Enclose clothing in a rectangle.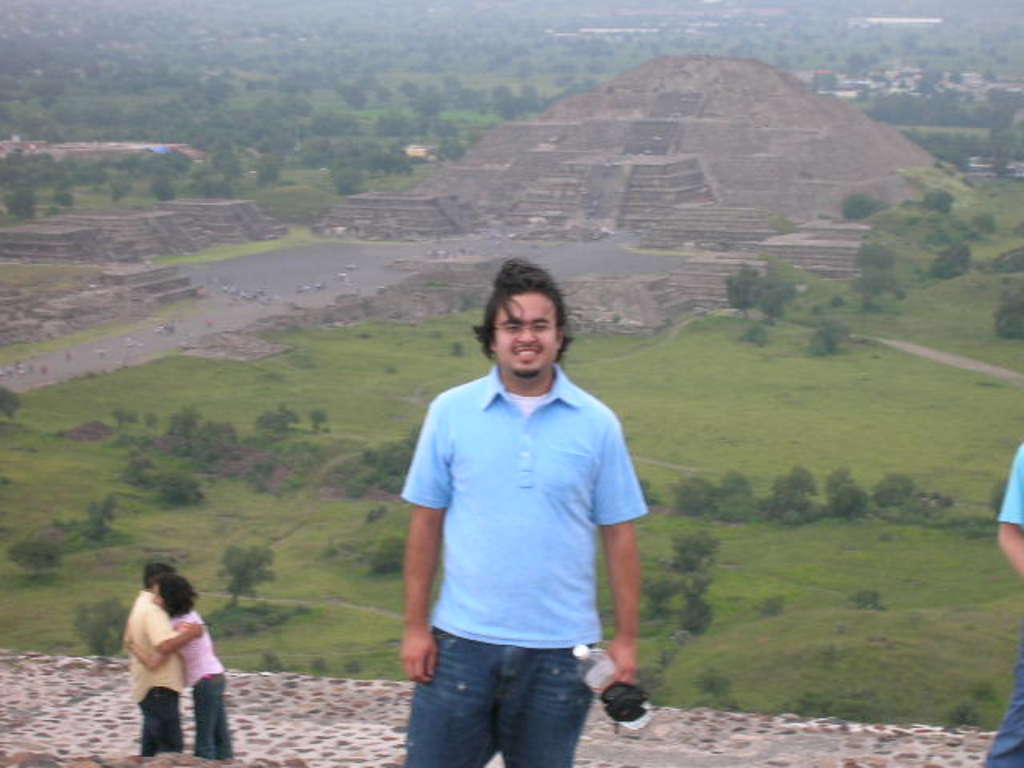
l=995, t=443, r=1022, b=766.
